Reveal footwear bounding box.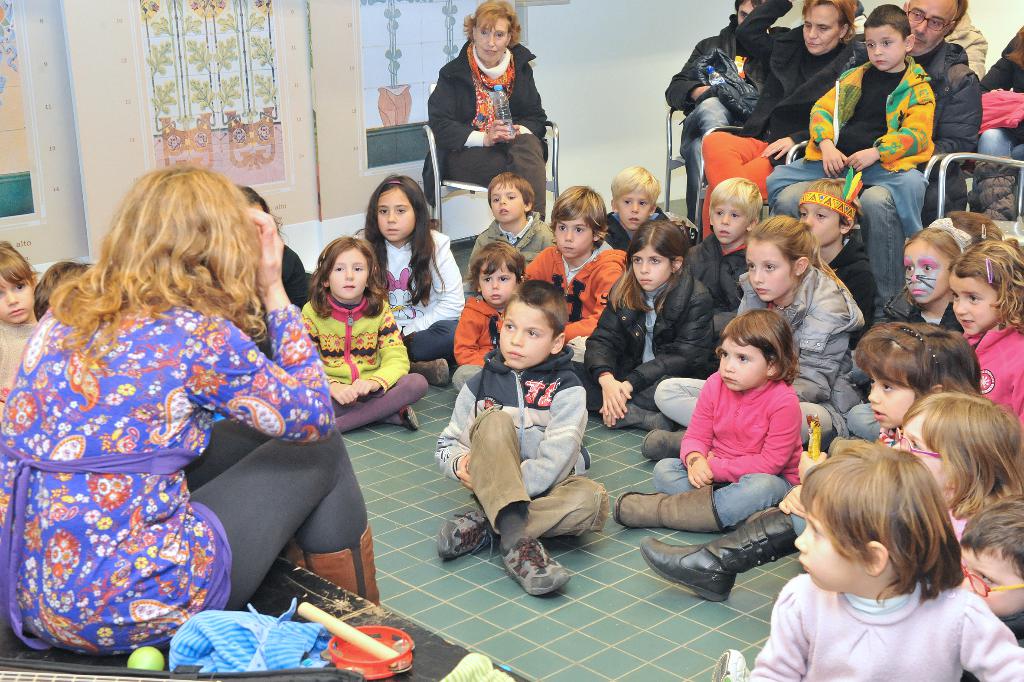
Revealed: BBox(405, 357, 451, 386).
